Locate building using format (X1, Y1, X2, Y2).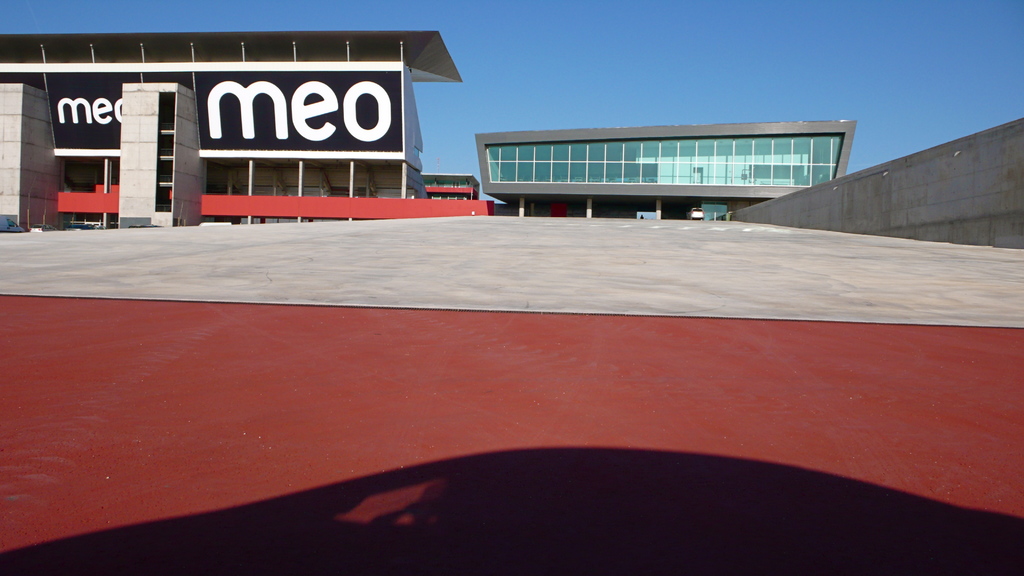
(424, 173, 479, 198).
